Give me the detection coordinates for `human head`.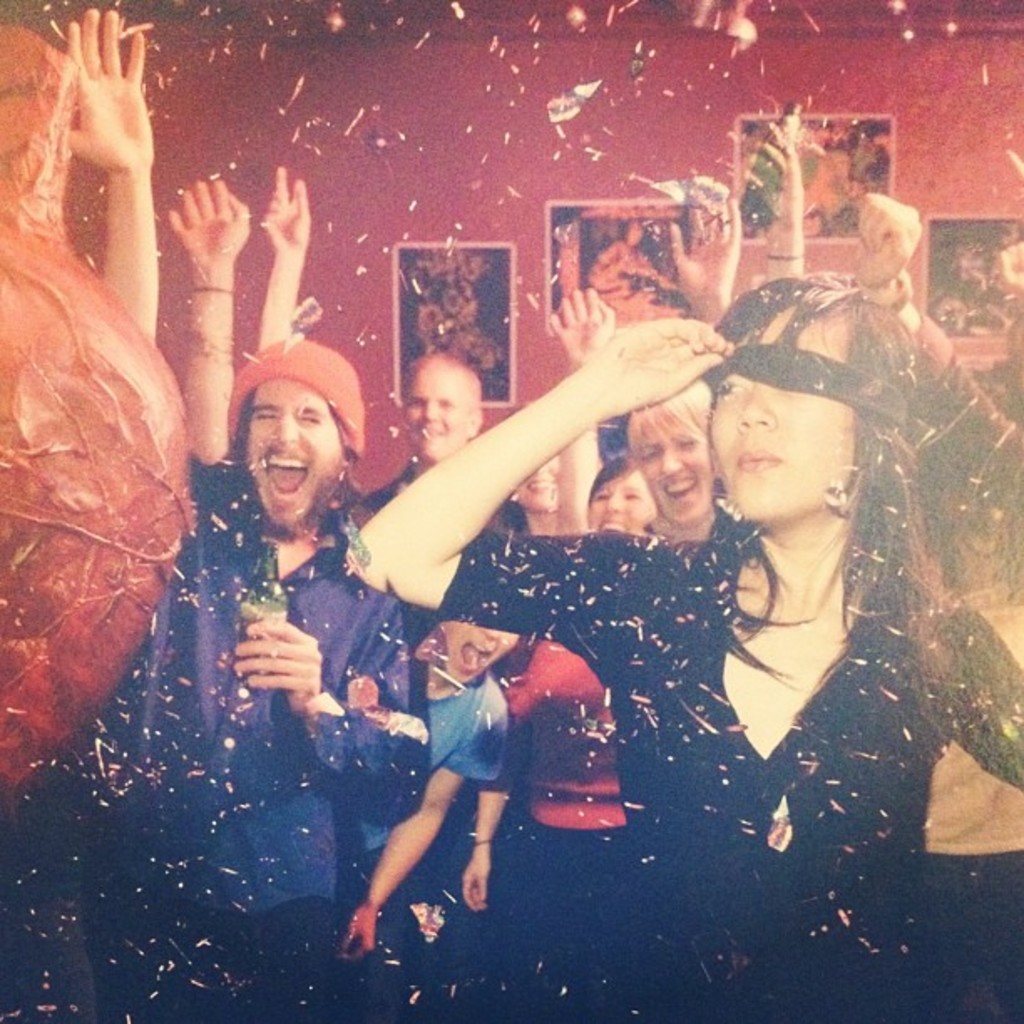
locate(621, 383, 711, 520).
